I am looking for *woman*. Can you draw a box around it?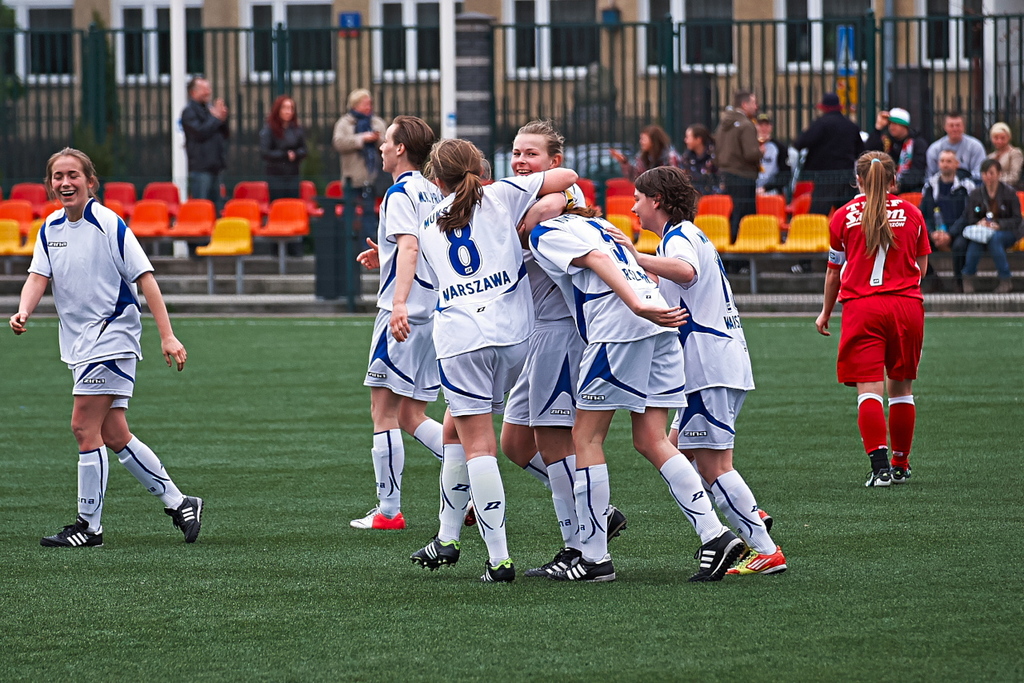
Sure, the bounding box is l=602, t=164, r=794, b=586.
